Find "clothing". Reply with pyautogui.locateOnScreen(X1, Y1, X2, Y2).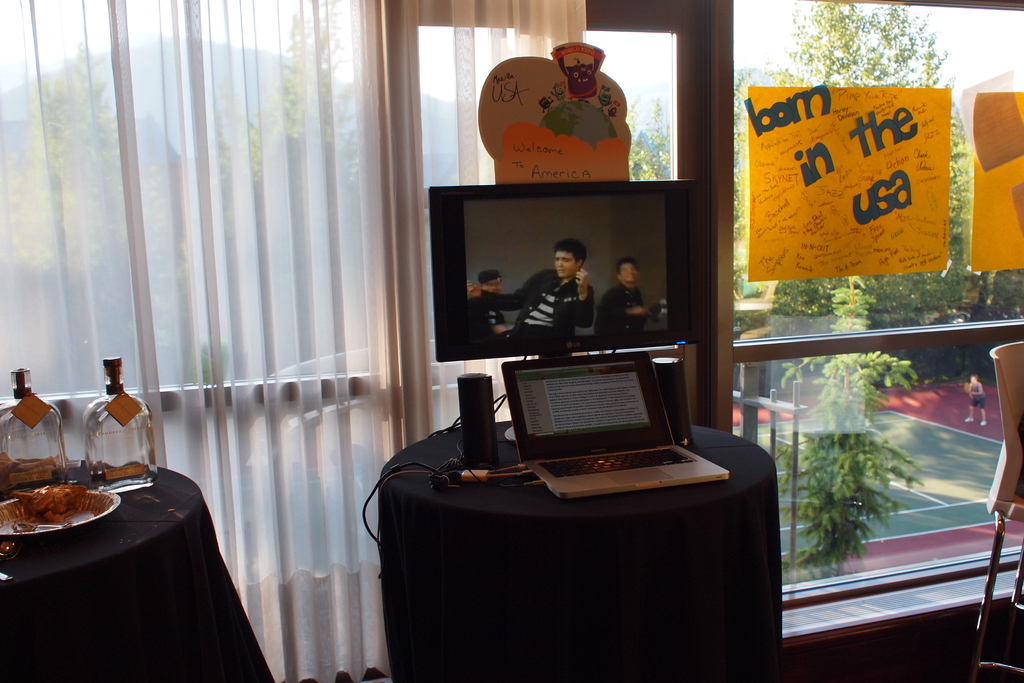
pyautogui.locateOnScreen(604, 283, 640, 338).
